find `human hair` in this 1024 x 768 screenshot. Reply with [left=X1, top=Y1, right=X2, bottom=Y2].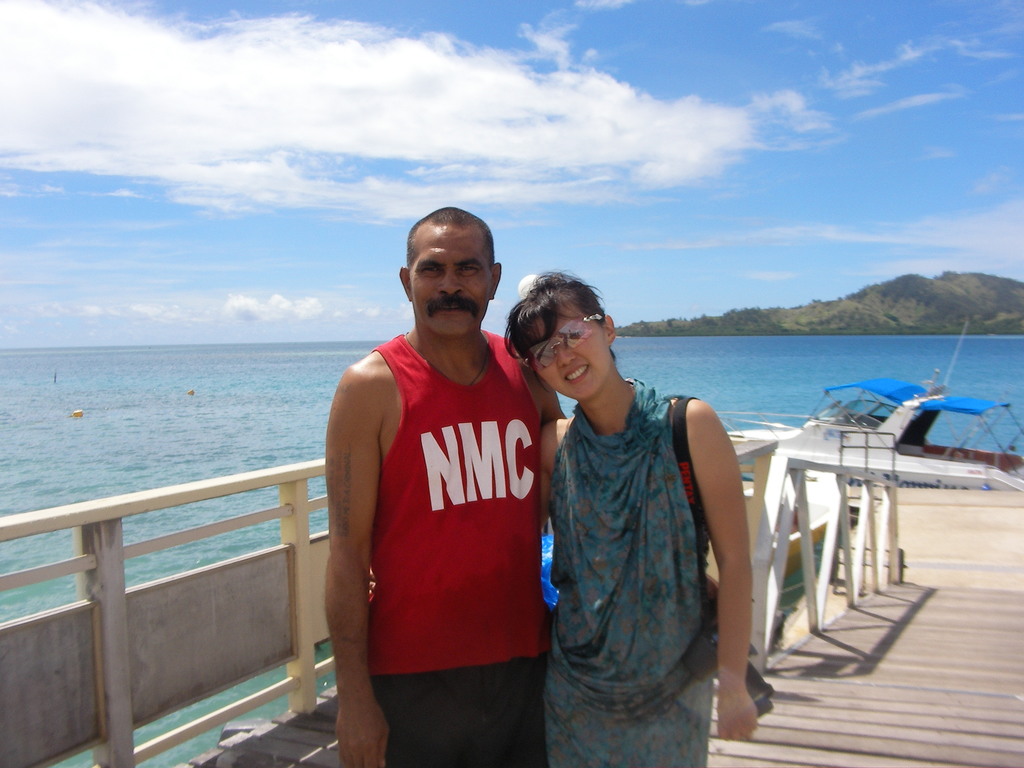
[left=509, top=270, right=618, bottom=388].
